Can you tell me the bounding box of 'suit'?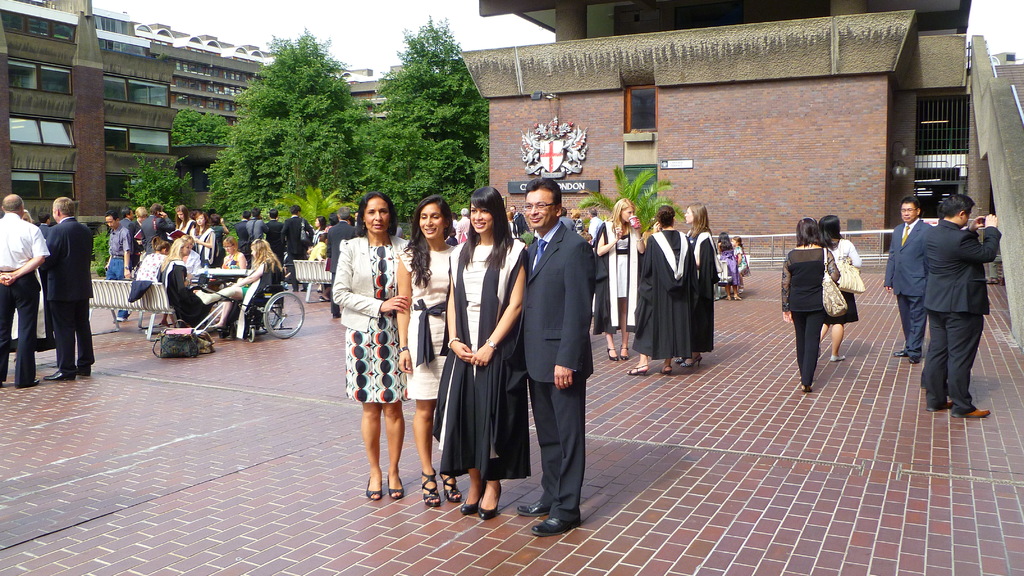
left=281, top=214, right=315, bottom=287.
